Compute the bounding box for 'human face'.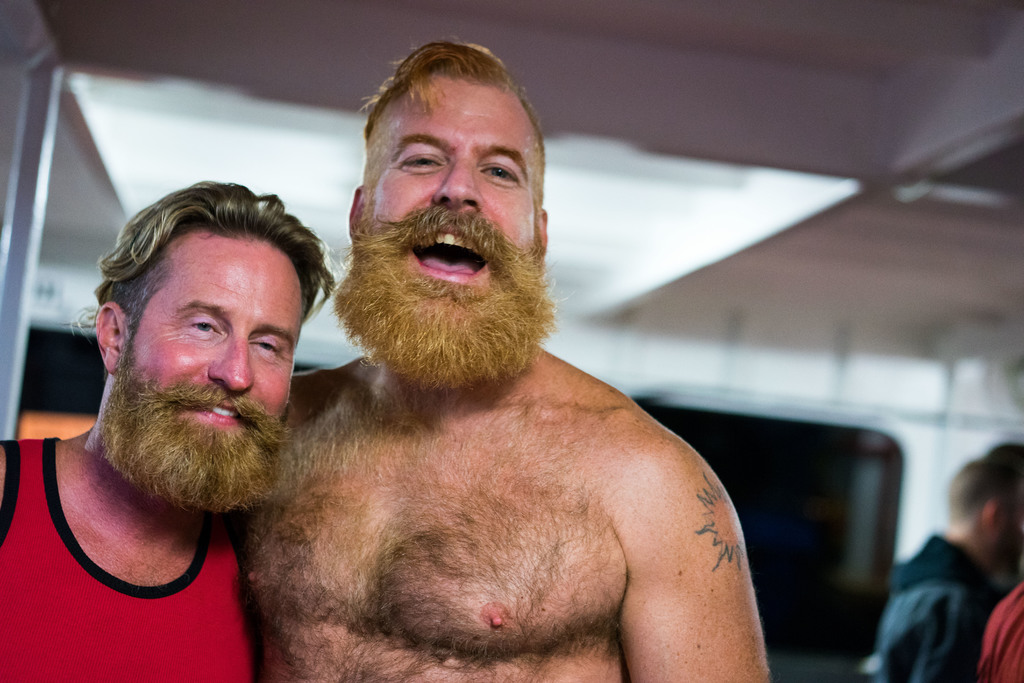
crop(364, 83, 541, 372).
